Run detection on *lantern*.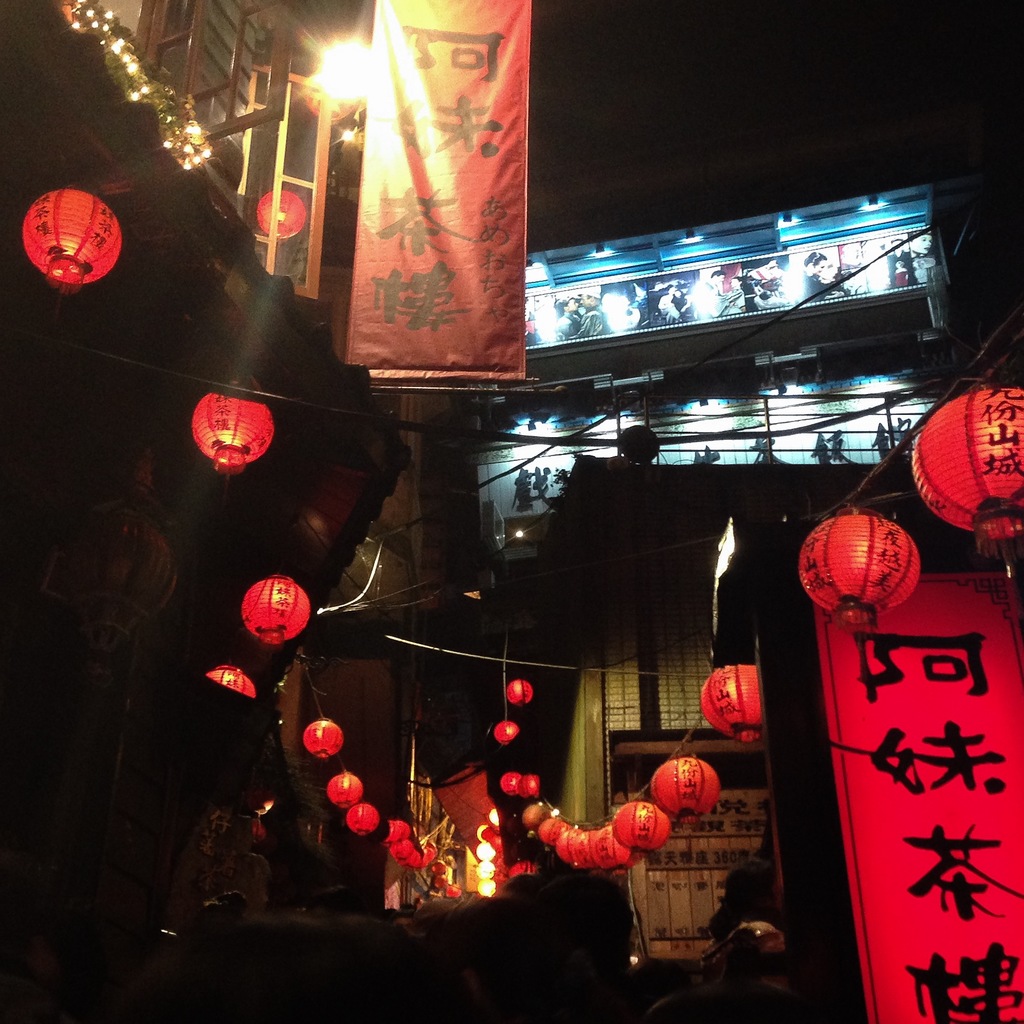
Result: 499,771,520,796.
